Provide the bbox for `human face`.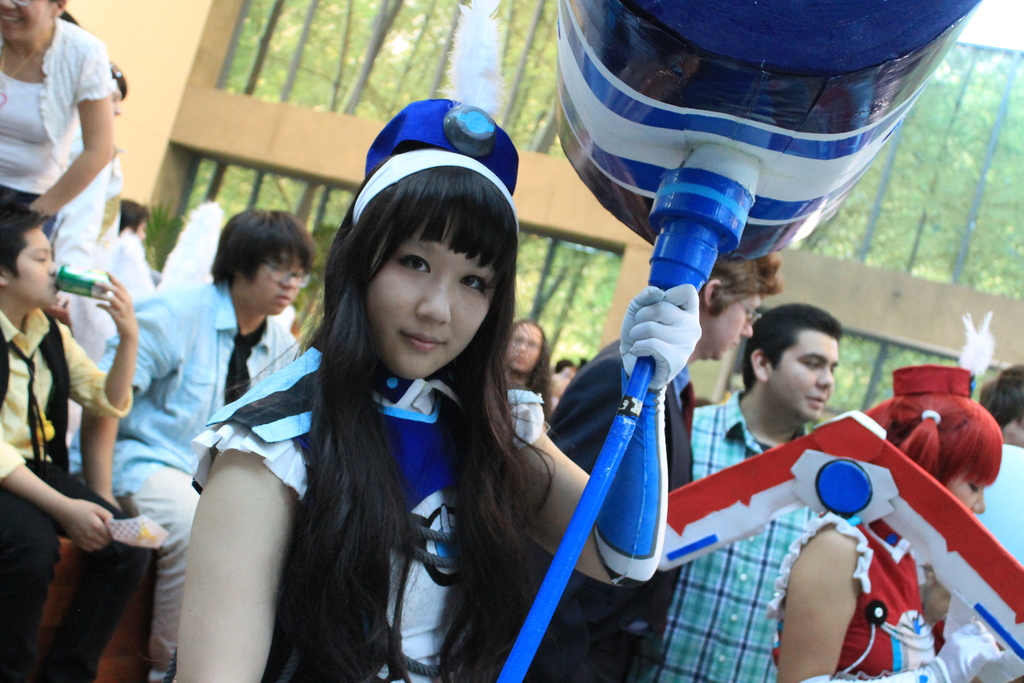
[512, 320, 543, 374].
